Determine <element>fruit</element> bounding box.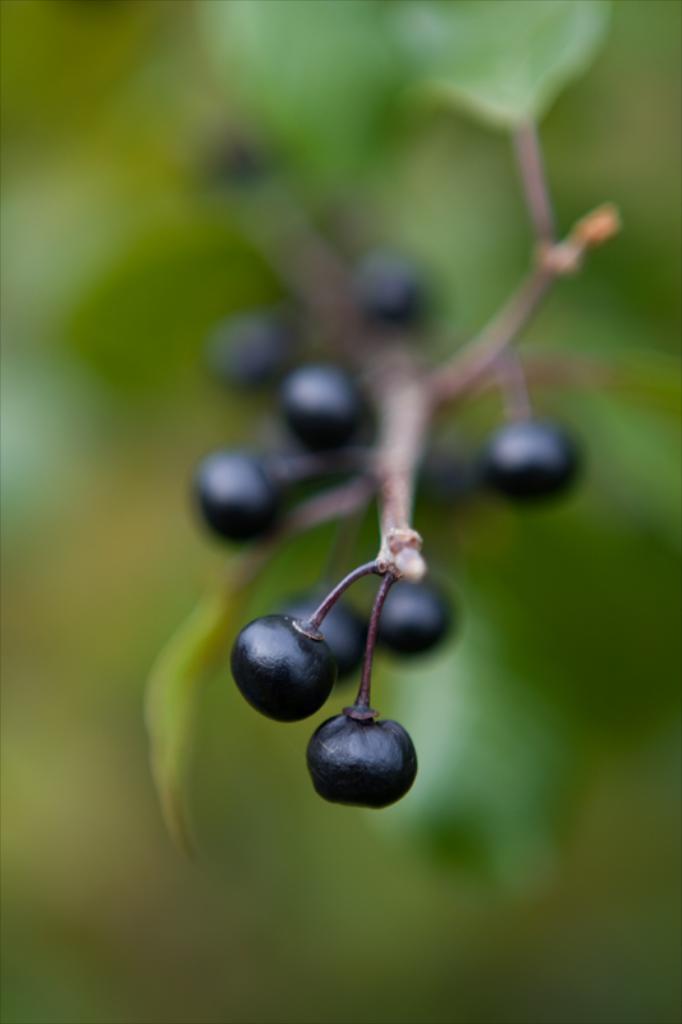
Determined: [354, 264, 434, 325].
